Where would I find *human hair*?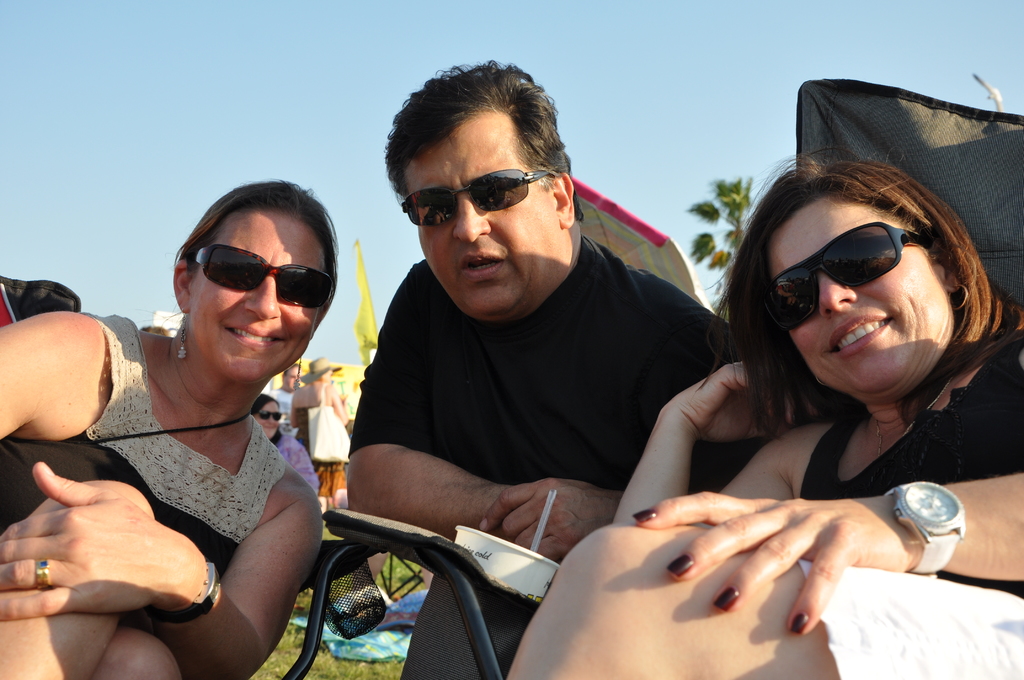
At [x1=372, y1=74, x2=566, y2=232].
